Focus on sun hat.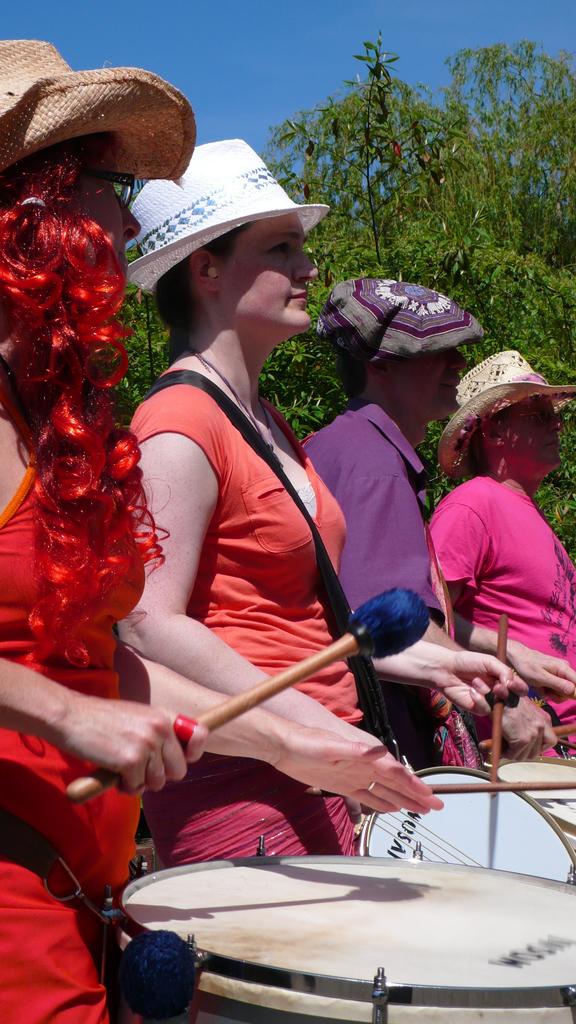
Focused at select_region(431, 347, 575, 483).
